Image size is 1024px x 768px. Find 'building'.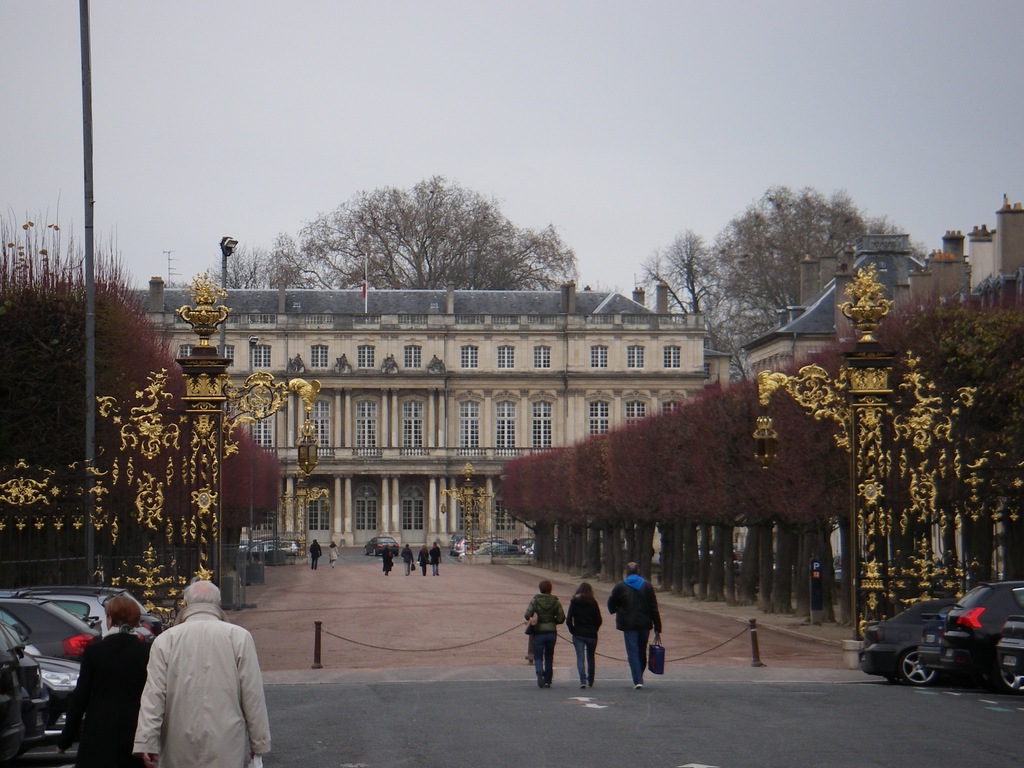
163 265 743 559.
